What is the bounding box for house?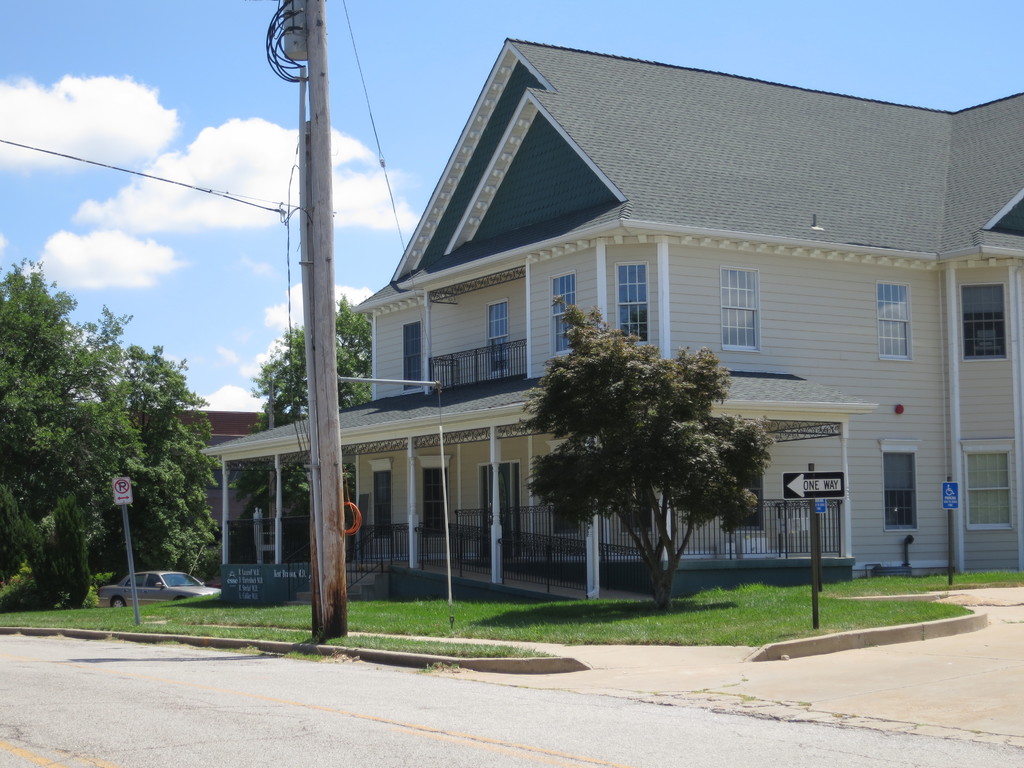
(54,405,321,582).
